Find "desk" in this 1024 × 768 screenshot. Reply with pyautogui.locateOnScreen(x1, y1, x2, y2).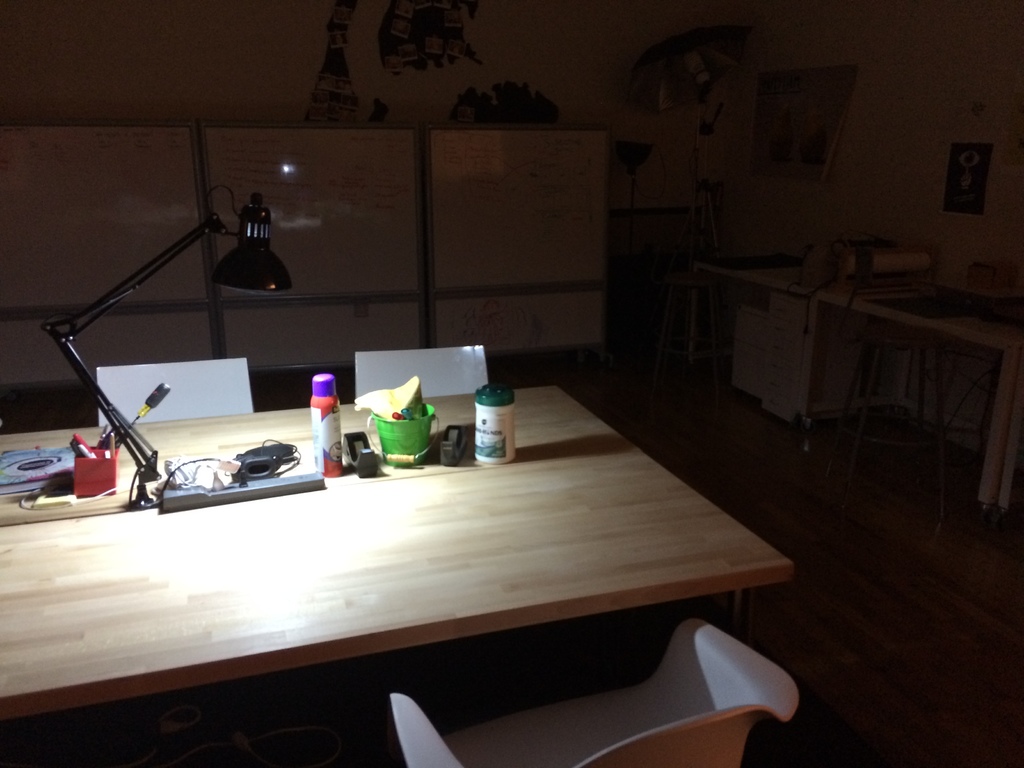
pyautogui.locateOnScreen(0, 321, 819, 749).
